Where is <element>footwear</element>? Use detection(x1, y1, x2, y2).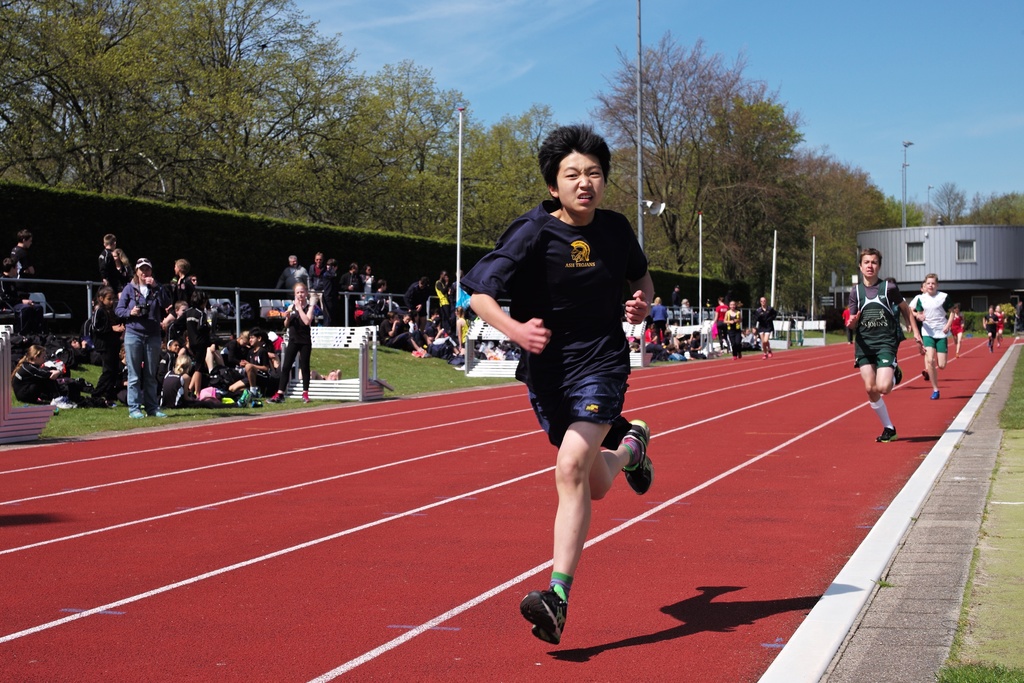
detection(929, 390, 942, 402).
